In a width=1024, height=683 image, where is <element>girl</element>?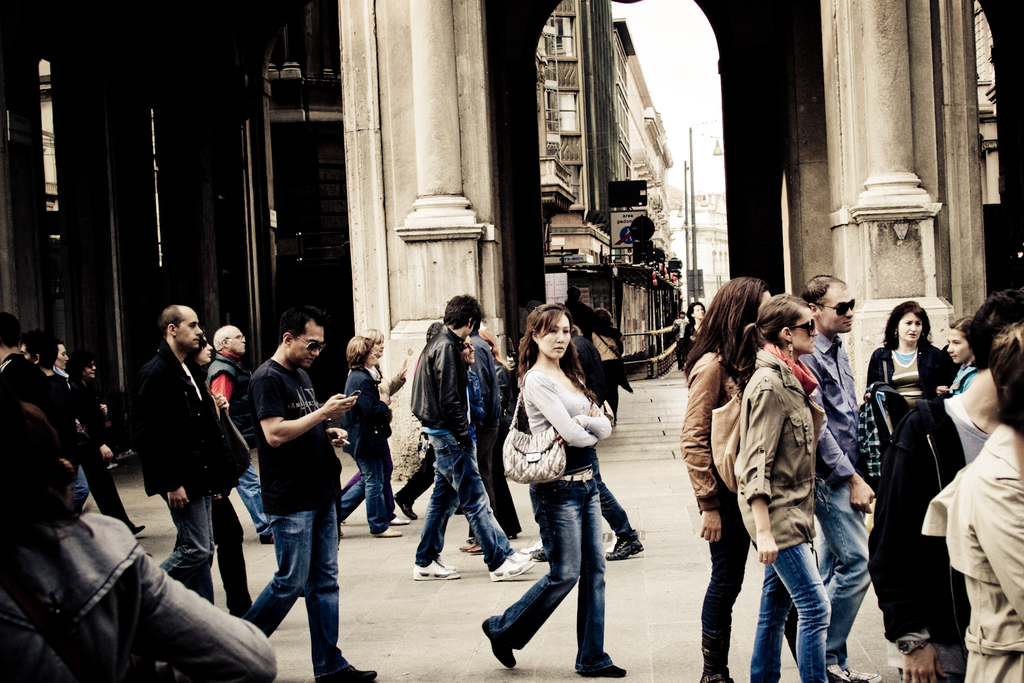
(677,280,772,682).
